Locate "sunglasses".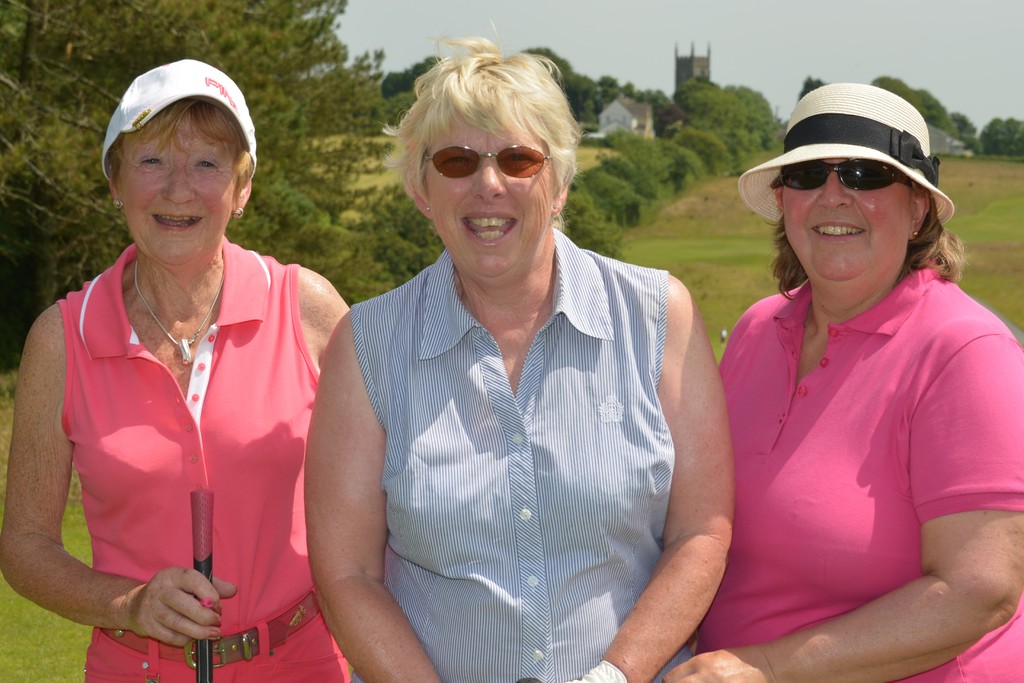
Bounding box: locate(774, 160, 906, 190).
